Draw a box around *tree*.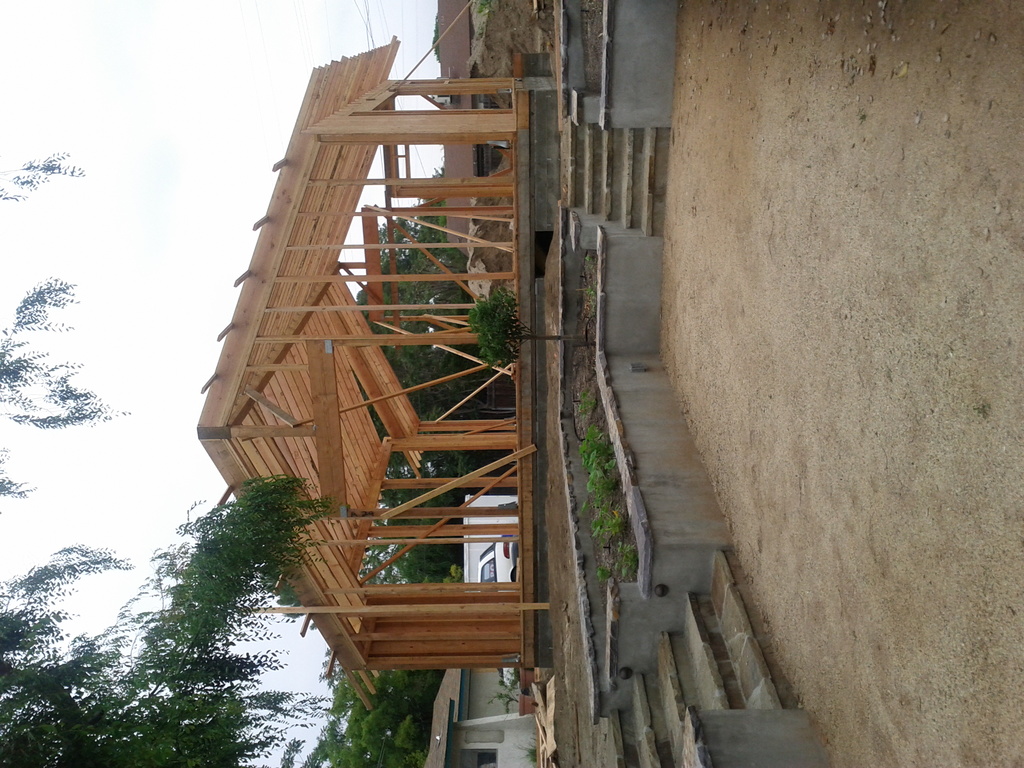
rect(0, 466, 345, 767).
